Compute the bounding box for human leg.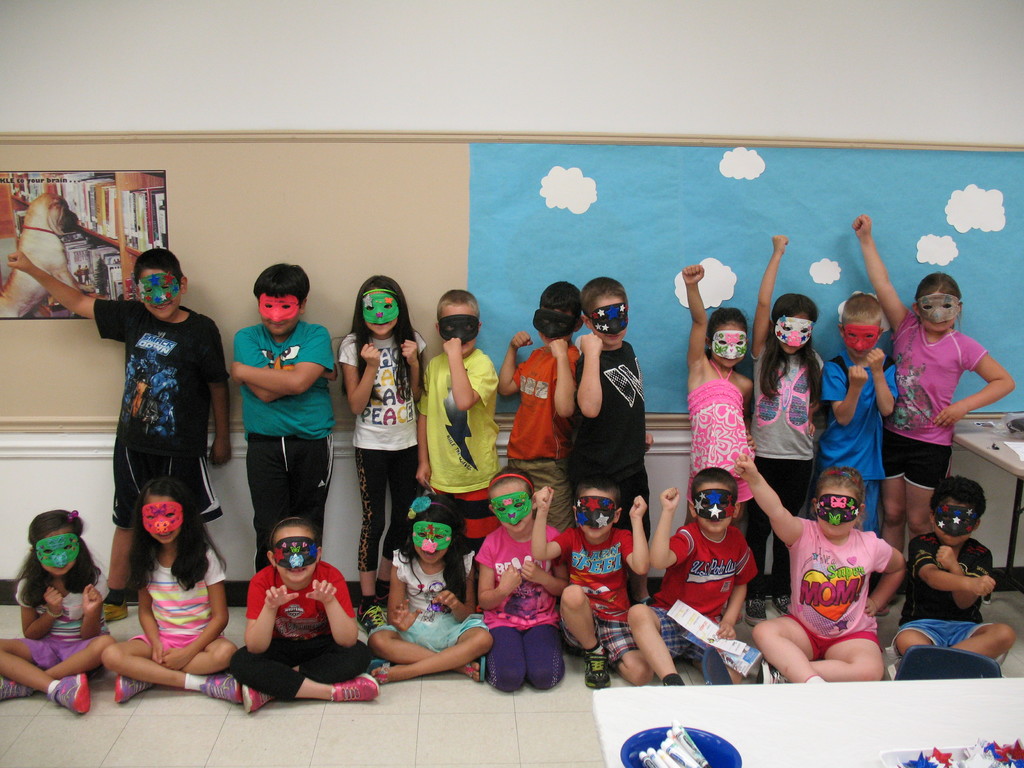
bbox=(0, 637, 112, 699).
